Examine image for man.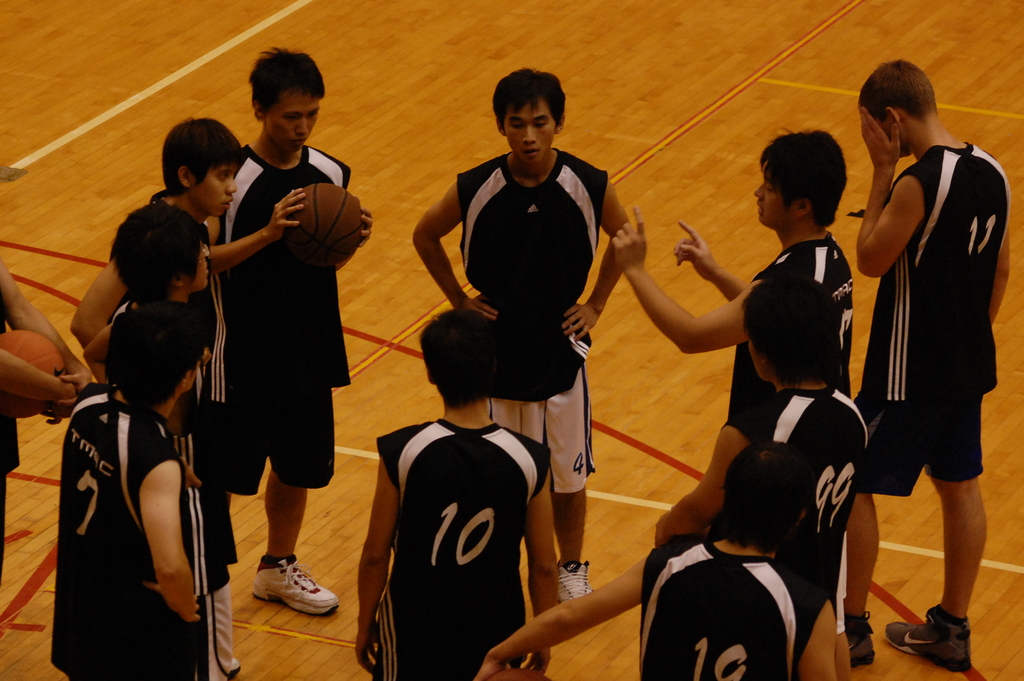
Examination result: {"x1": 838, "y1": 58, "x2": 1009, "y2": 632}.
